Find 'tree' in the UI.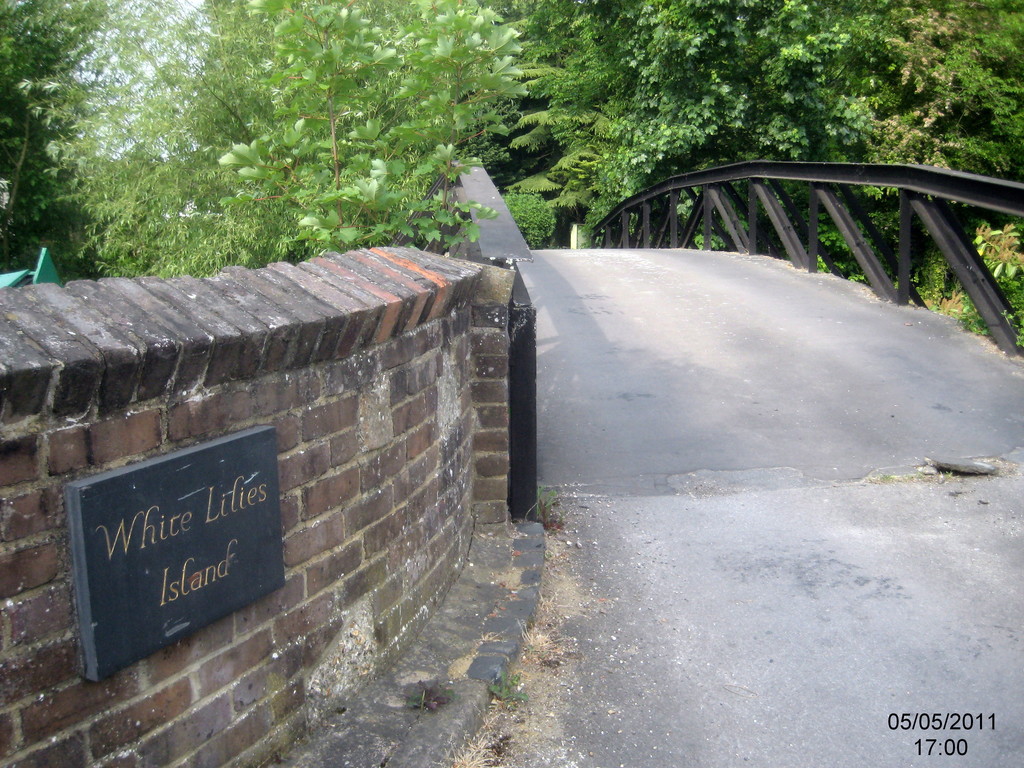
UI element at detection(917, 13, 1023, 193).
